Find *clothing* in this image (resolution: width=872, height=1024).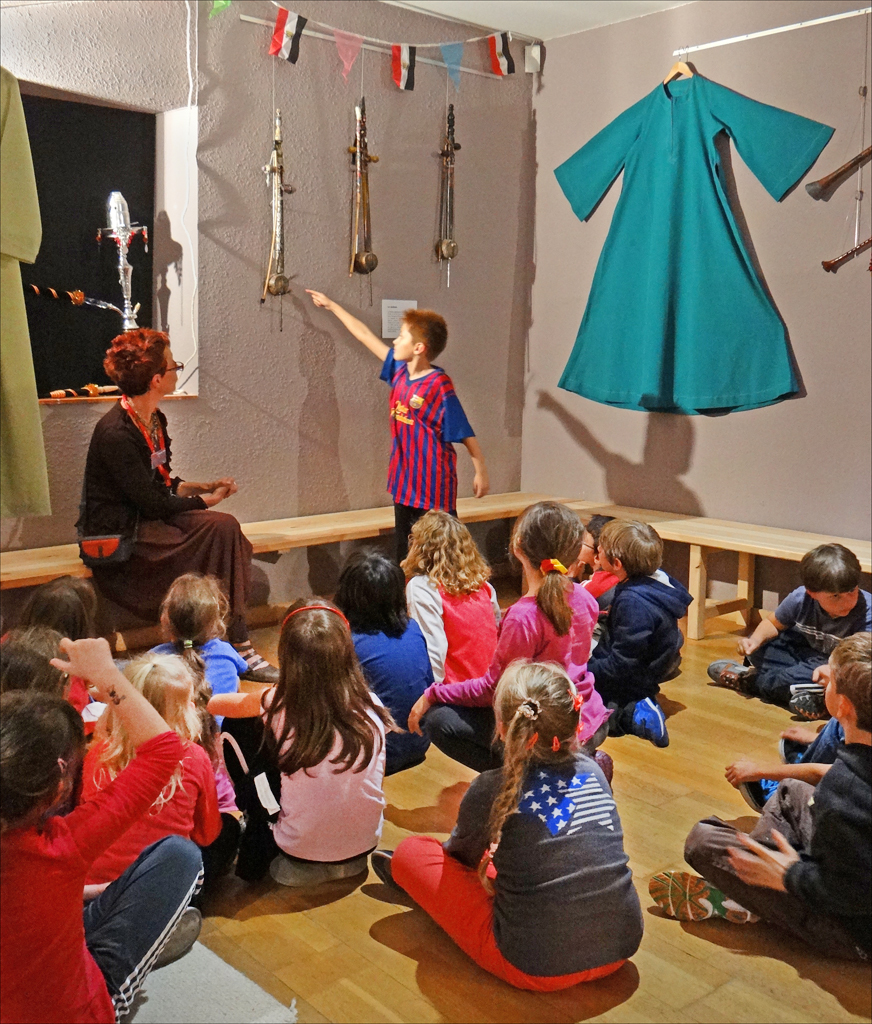
377/345/481/578.
